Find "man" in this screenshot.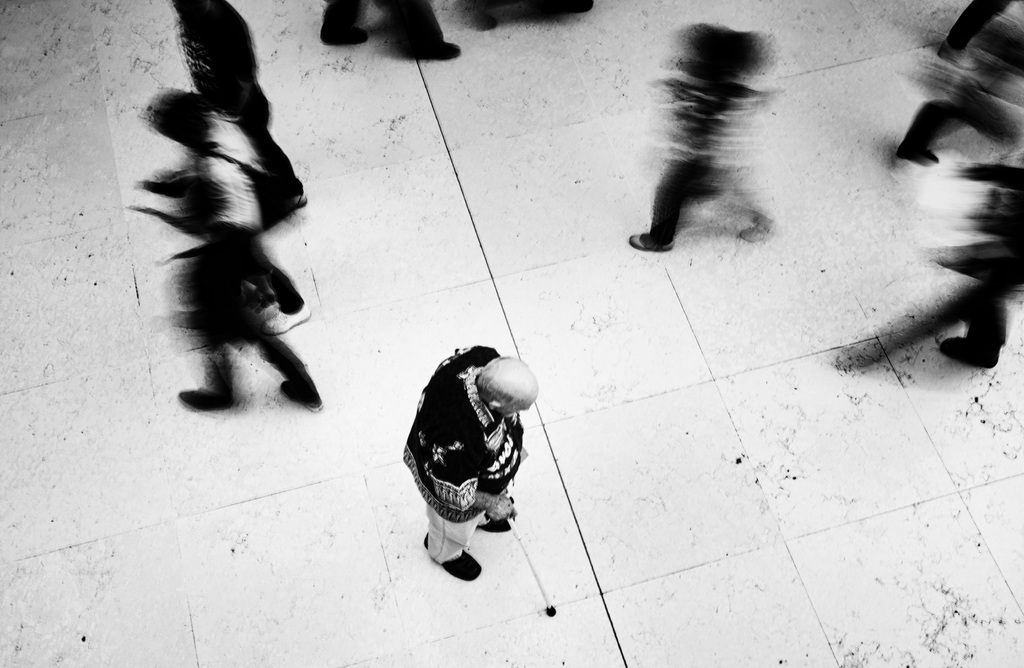
The bounding box for "man" is region(397, 338, 554, 593).
